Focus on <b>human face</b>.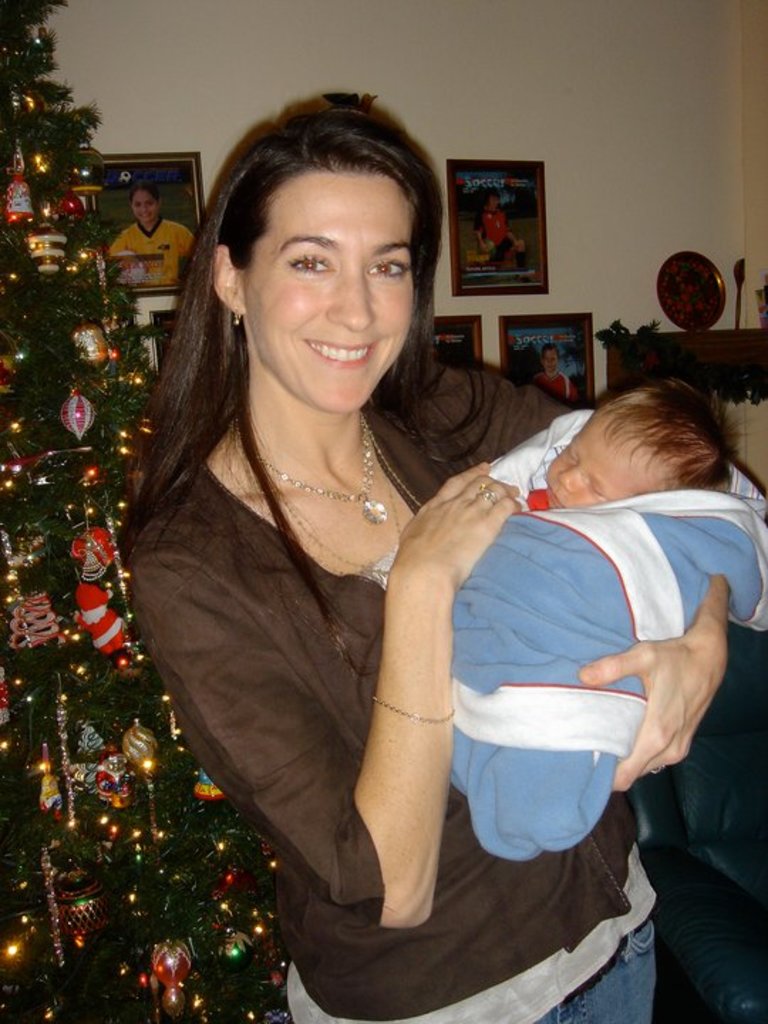
Focused at [x1=233, y1=155, x2=431, y2=424].
